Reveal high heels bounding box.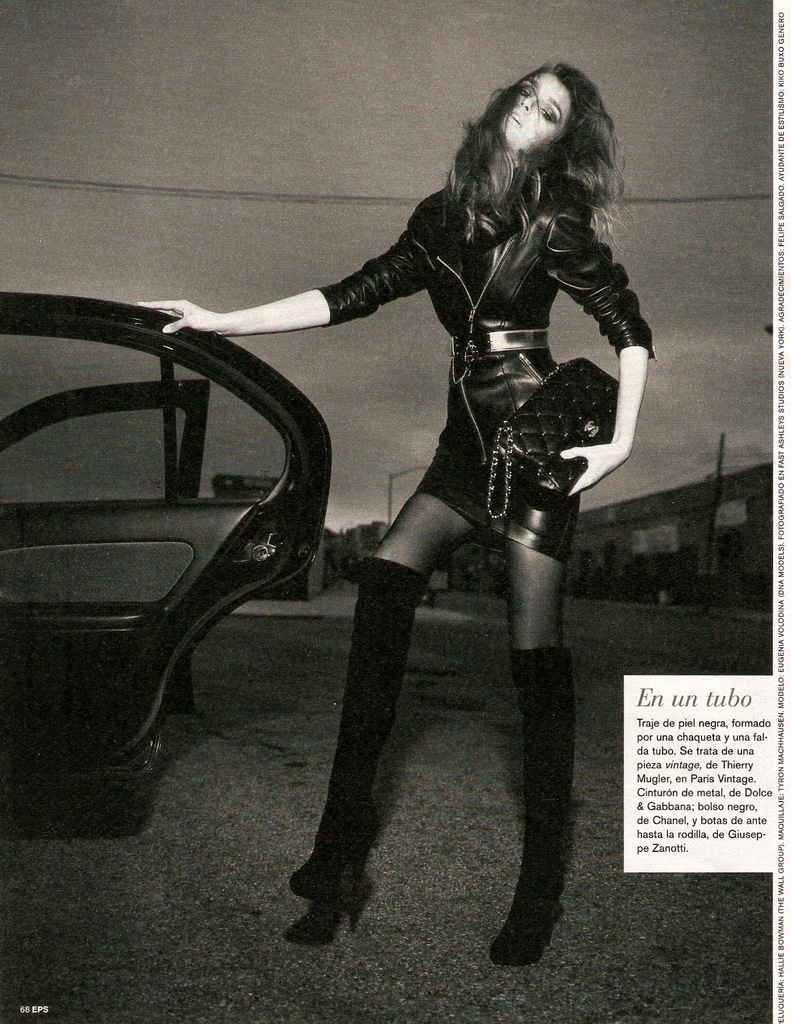
Revealed: left=289, top=551, right=427, bottom=892.
